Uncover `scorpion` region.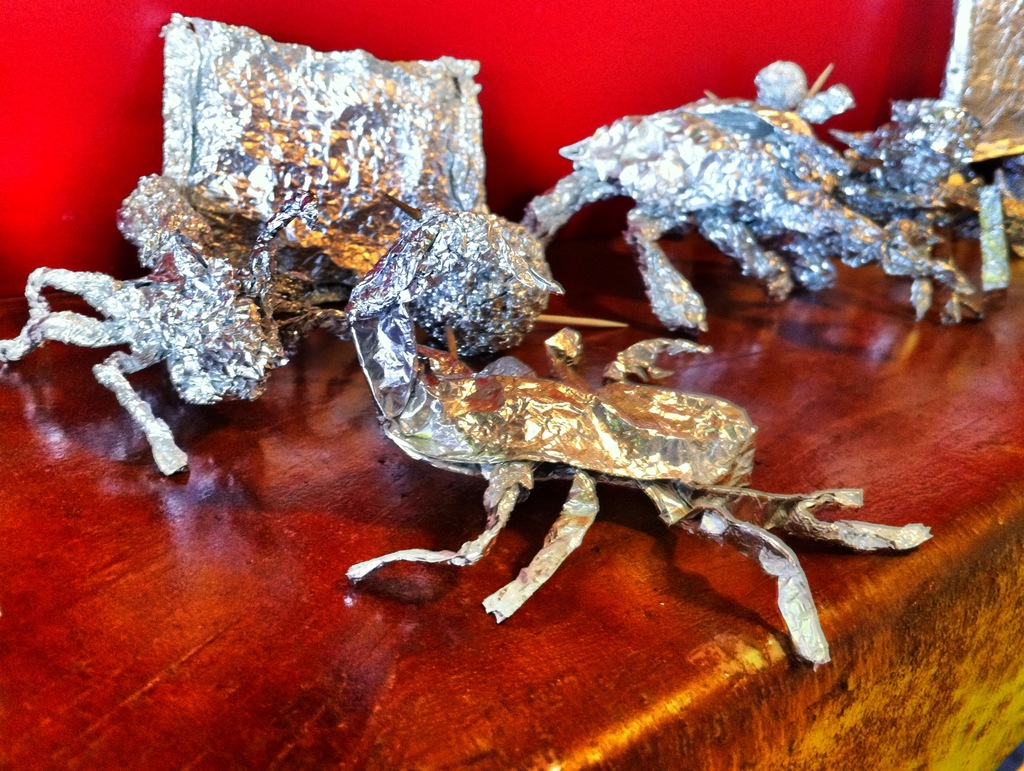
Uncovered: l=346, t=200, r=934, b=674.
